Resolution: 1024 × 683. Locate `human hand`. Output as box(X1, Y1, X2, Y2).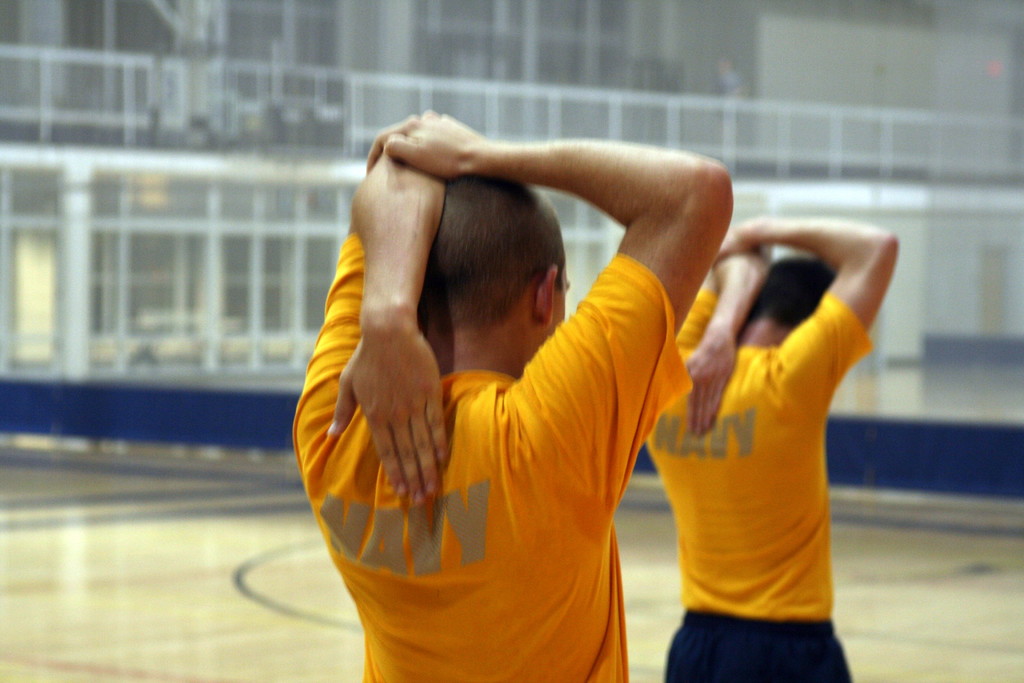
box(713, 224, 749, 268).
